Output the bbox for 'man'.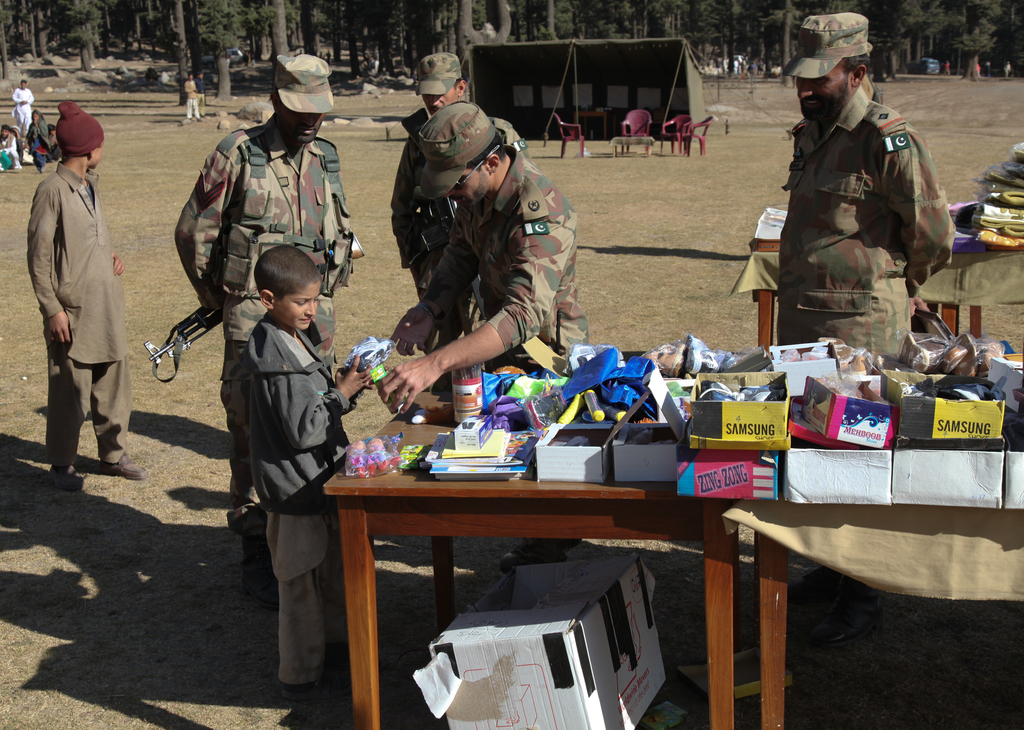
bbox(388, 52, 531, 349).
